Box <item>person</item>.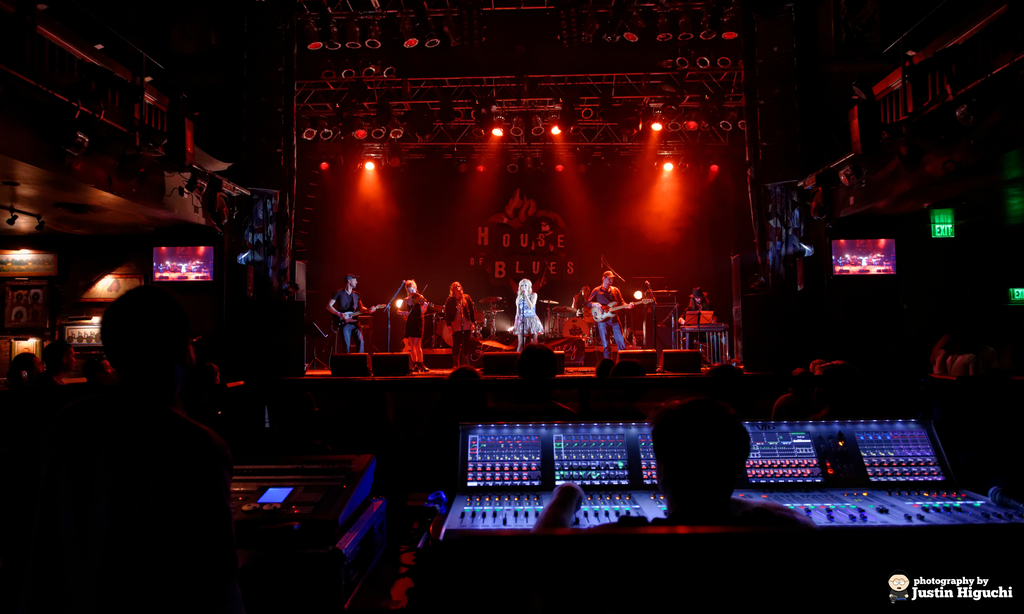
[x1=588, y1=269, x2=630, y2=352].
